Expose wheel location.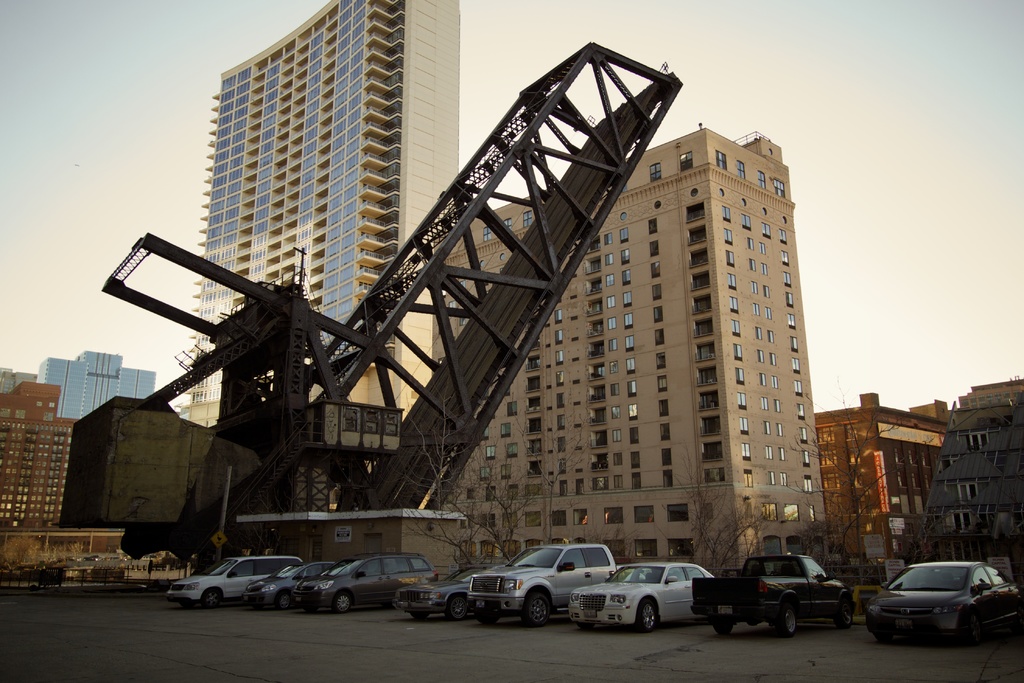
Exposed at {"left": 515, "top": 590, "right": 550, "bottom": 628}.
